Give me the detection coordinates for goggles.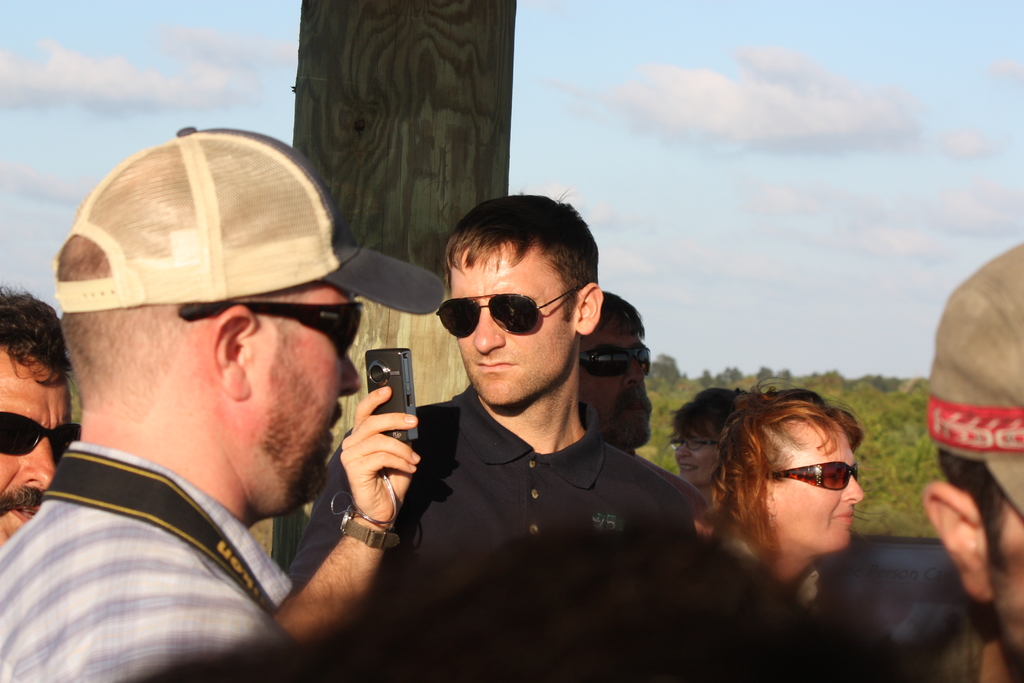
0, 413, 83, 485.
